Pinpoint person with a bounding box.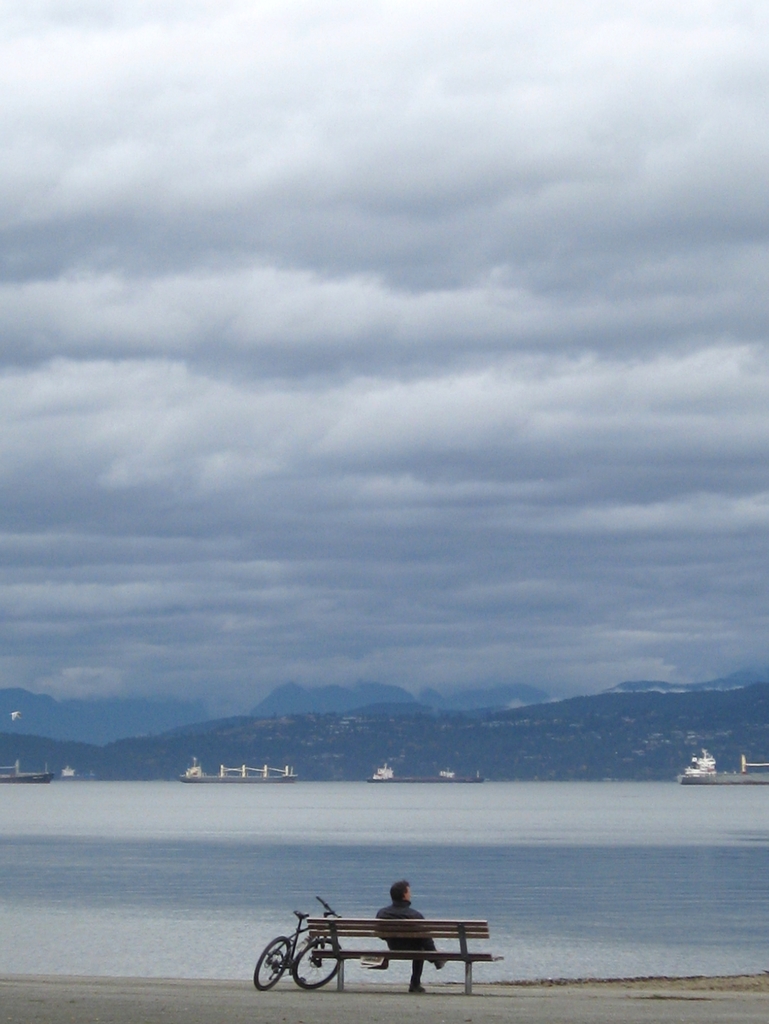
crop(359, 877, 471, 998).
